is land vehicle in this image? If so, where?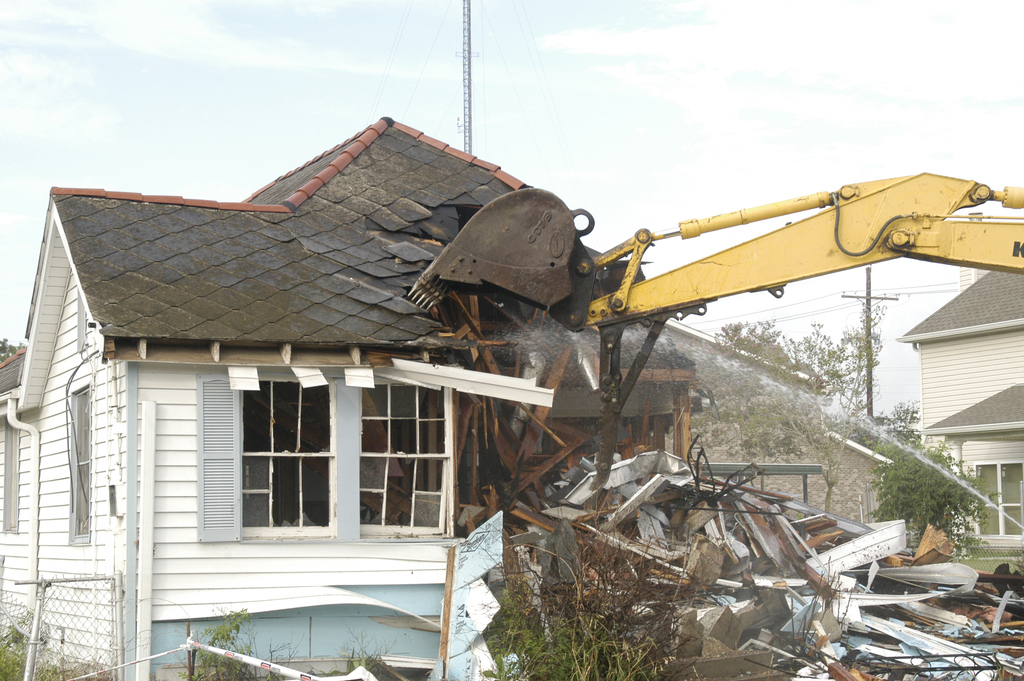
Yes, at bbox=[402, 145, 1023, 299].
